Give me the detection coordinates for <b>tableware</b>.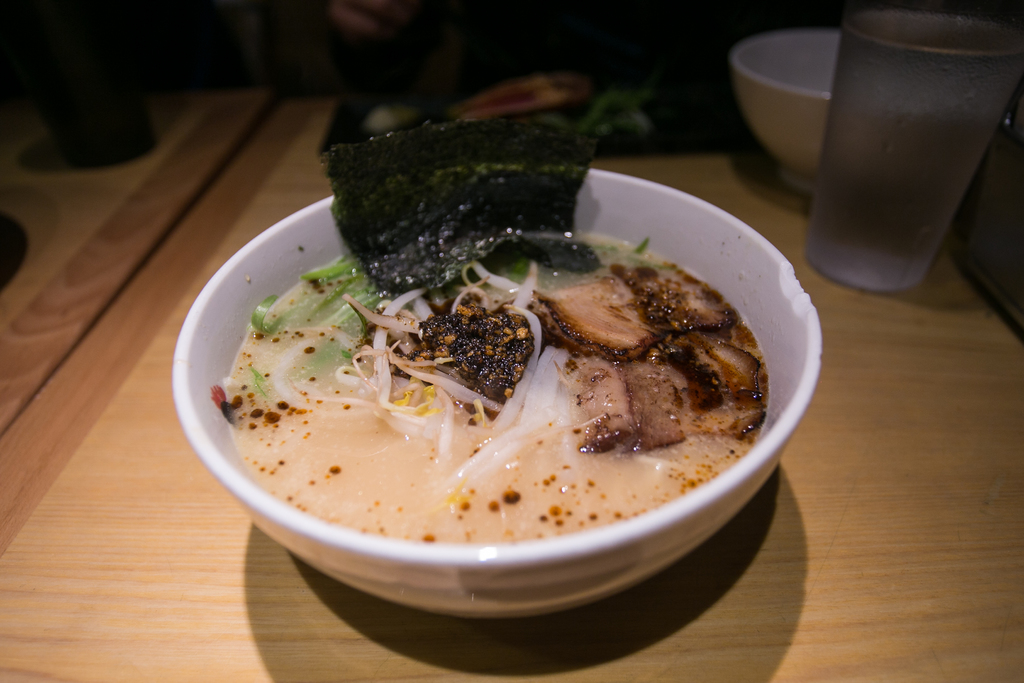
(left=732, top=33, right=844, bottom=194).
